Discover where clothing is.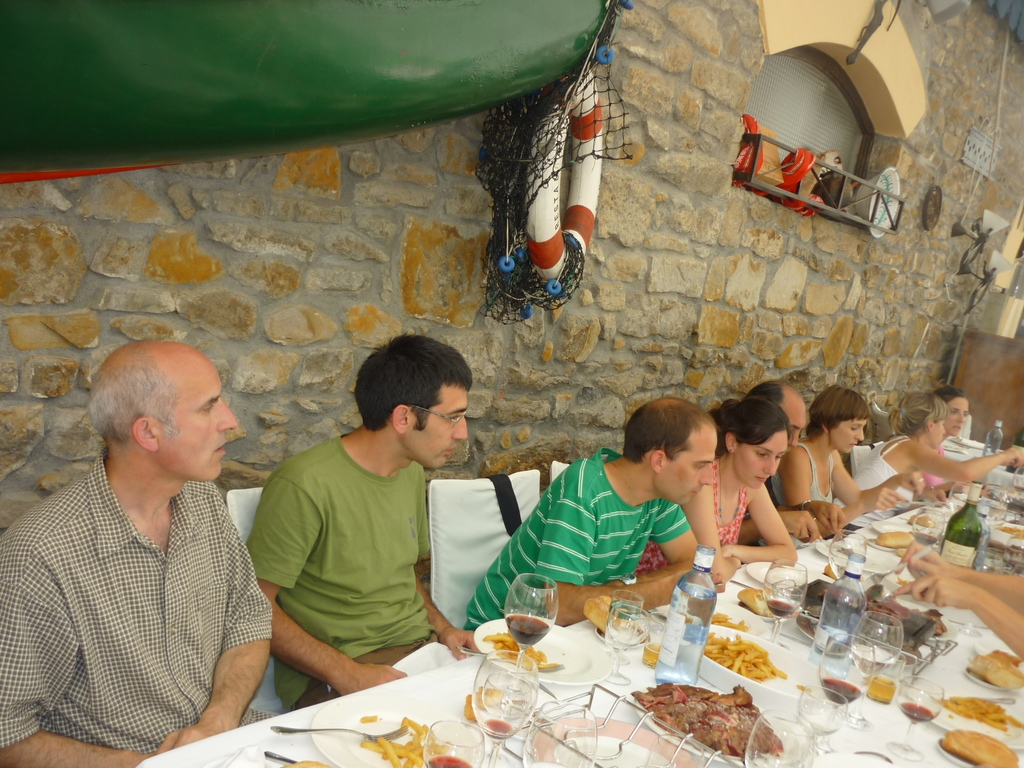
Discovered at 755,443,836,547.
